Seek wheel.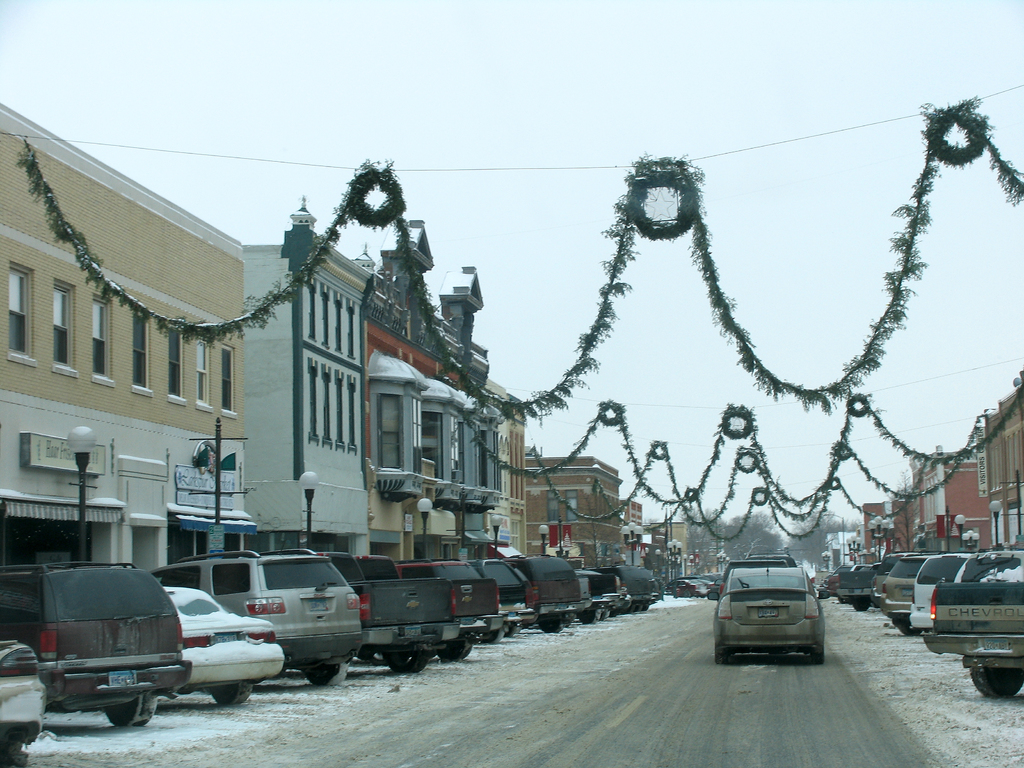
<region>539, 609, 571, 637</region>.
